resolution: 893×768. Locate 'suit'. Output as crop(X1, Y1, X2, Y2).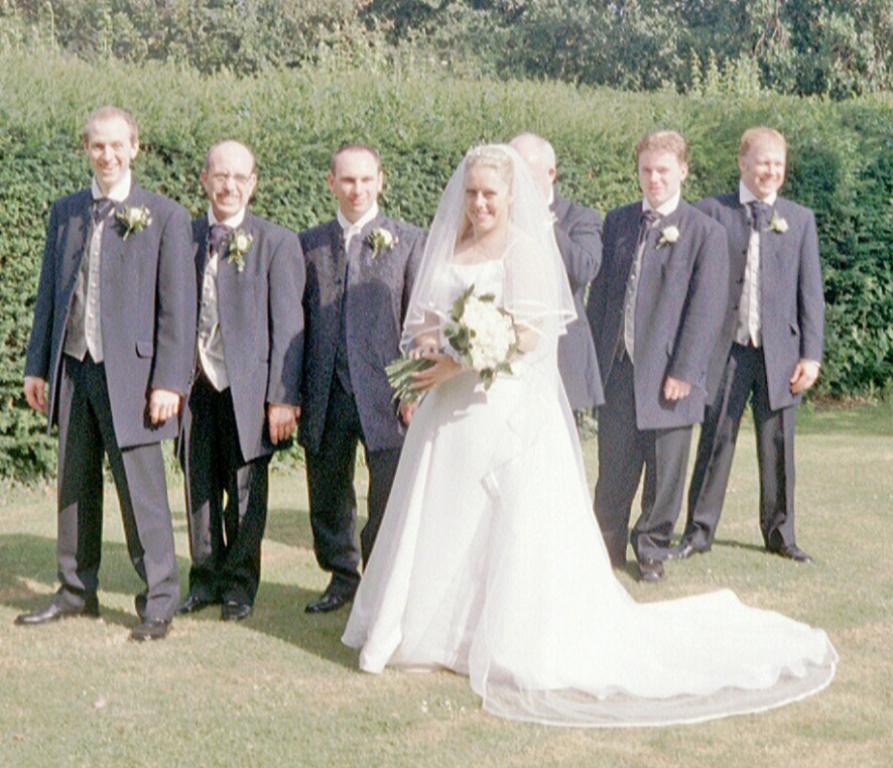
crop(581, 193, 730, 560).
